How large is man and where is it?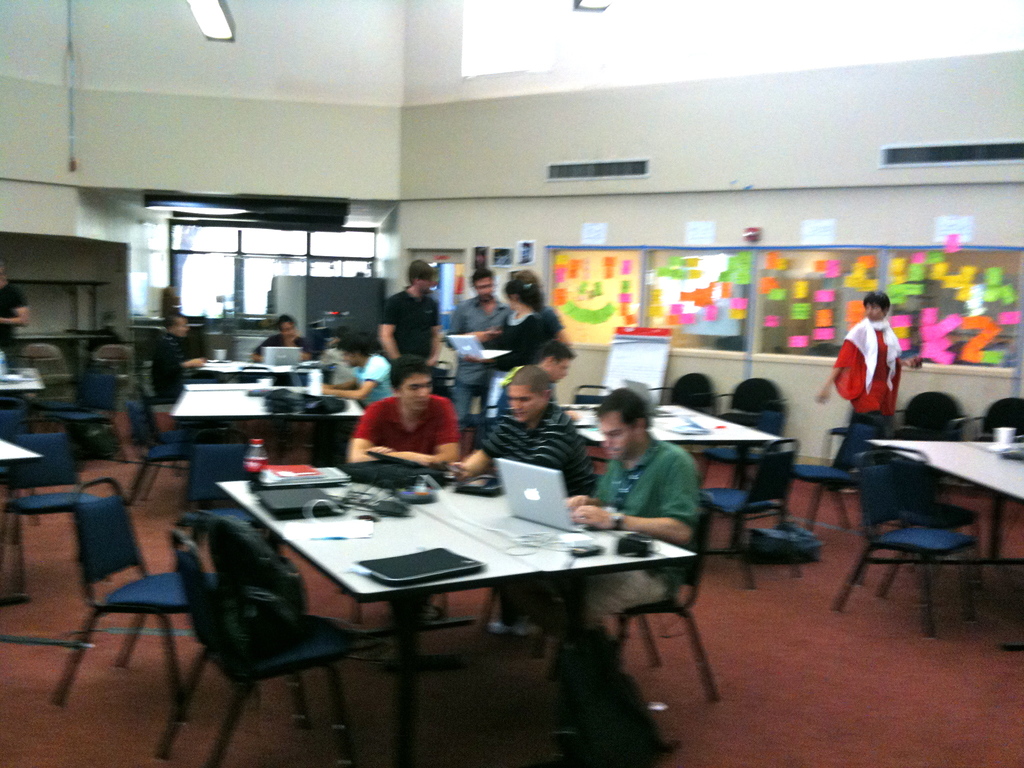
Bounding box: 321:335:361:382.
